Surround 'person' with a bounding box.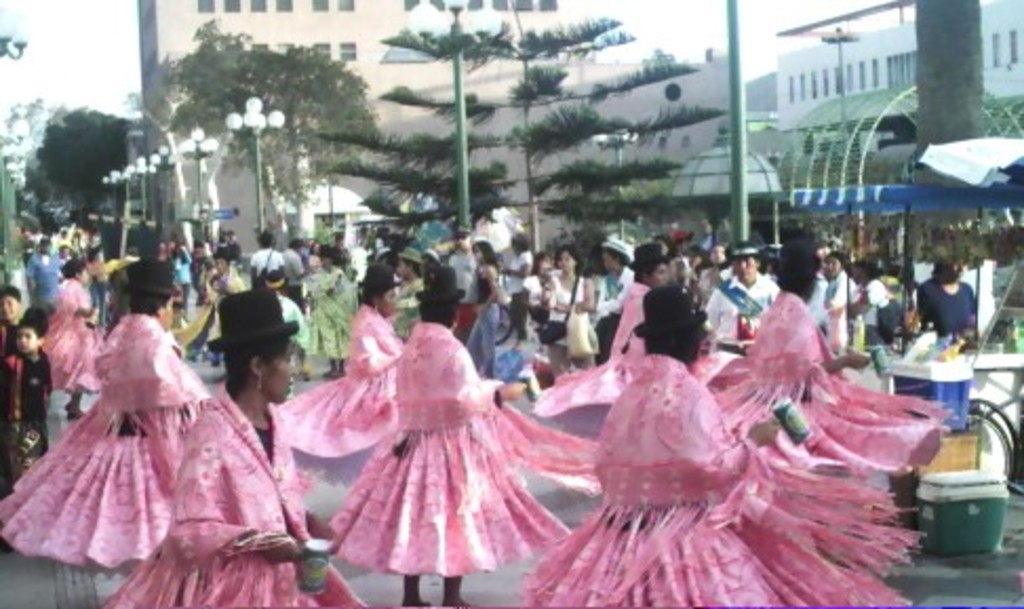
[276,261,419,451].
